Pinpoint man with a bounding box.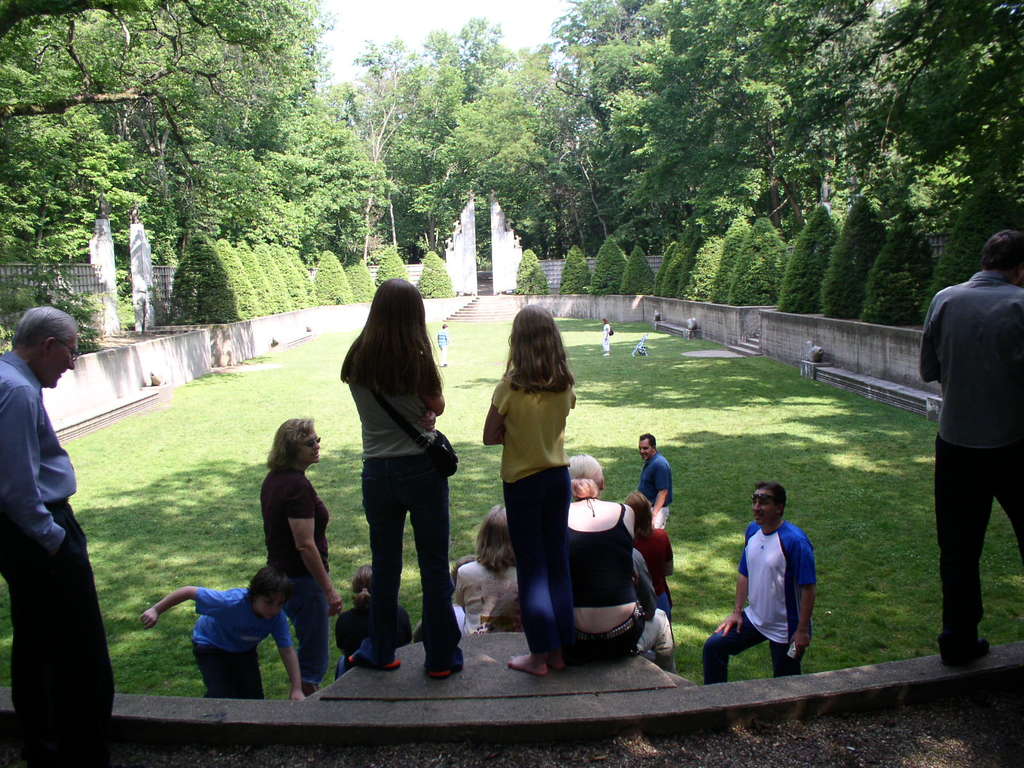
(909,234,1023,679).
